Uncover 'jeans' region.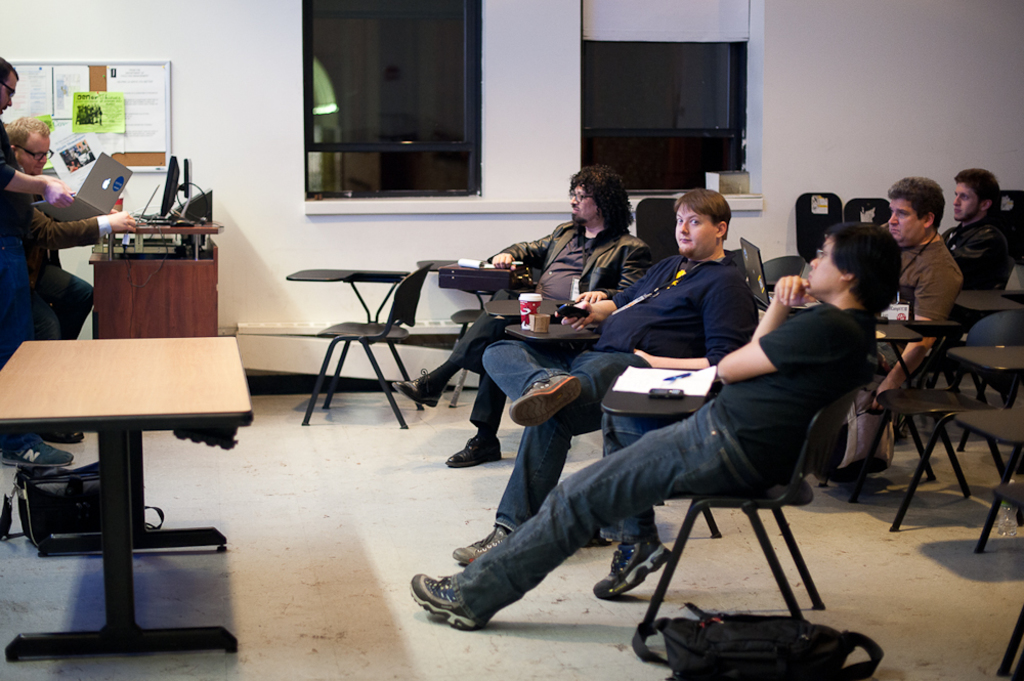
Uncovered: l=482, t=339, r=648, b=530.
